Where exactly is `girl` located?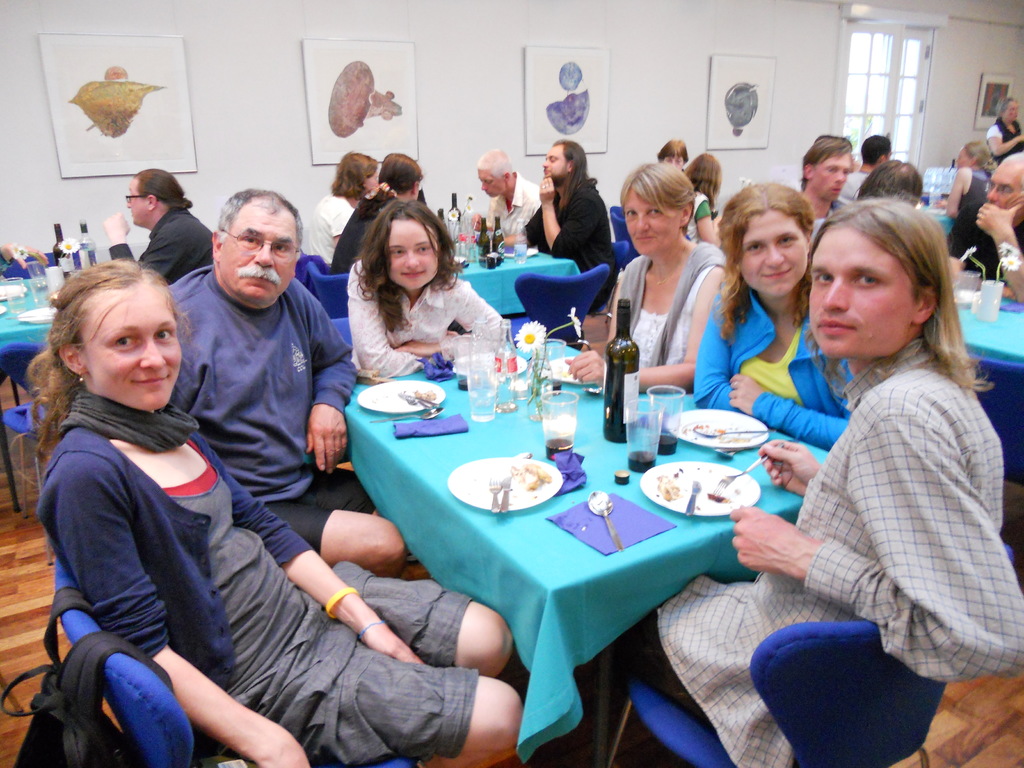
Its bounding box is (694, 184, 852, 443).
